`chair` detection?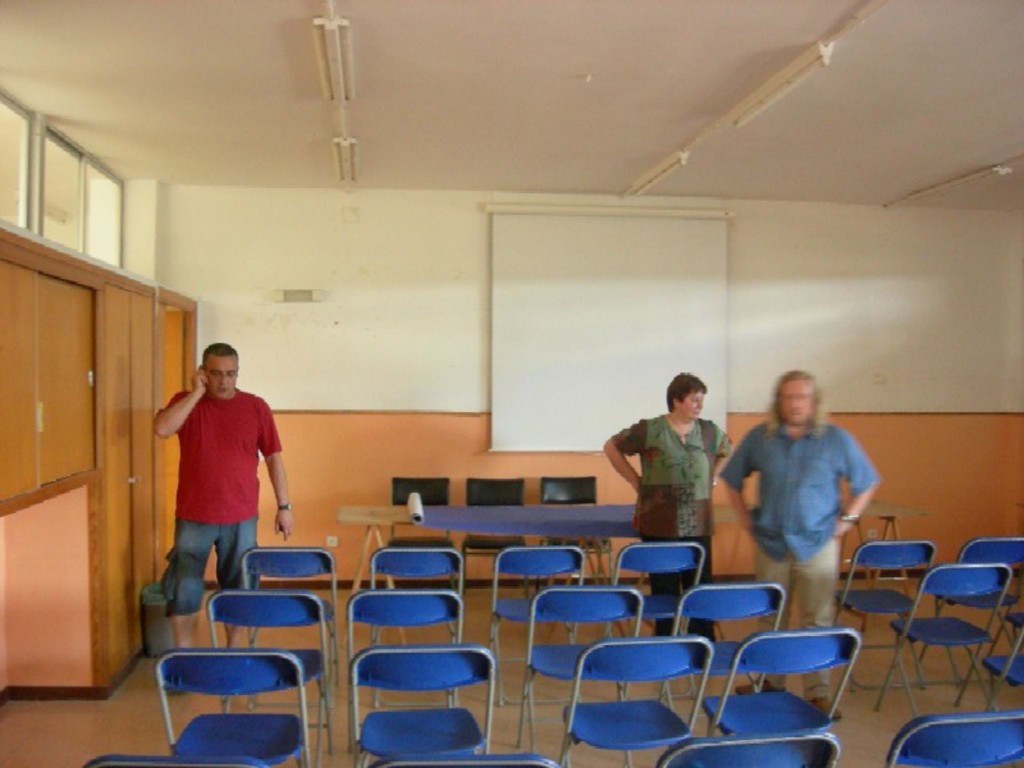
[657, 732, 845, 767]
